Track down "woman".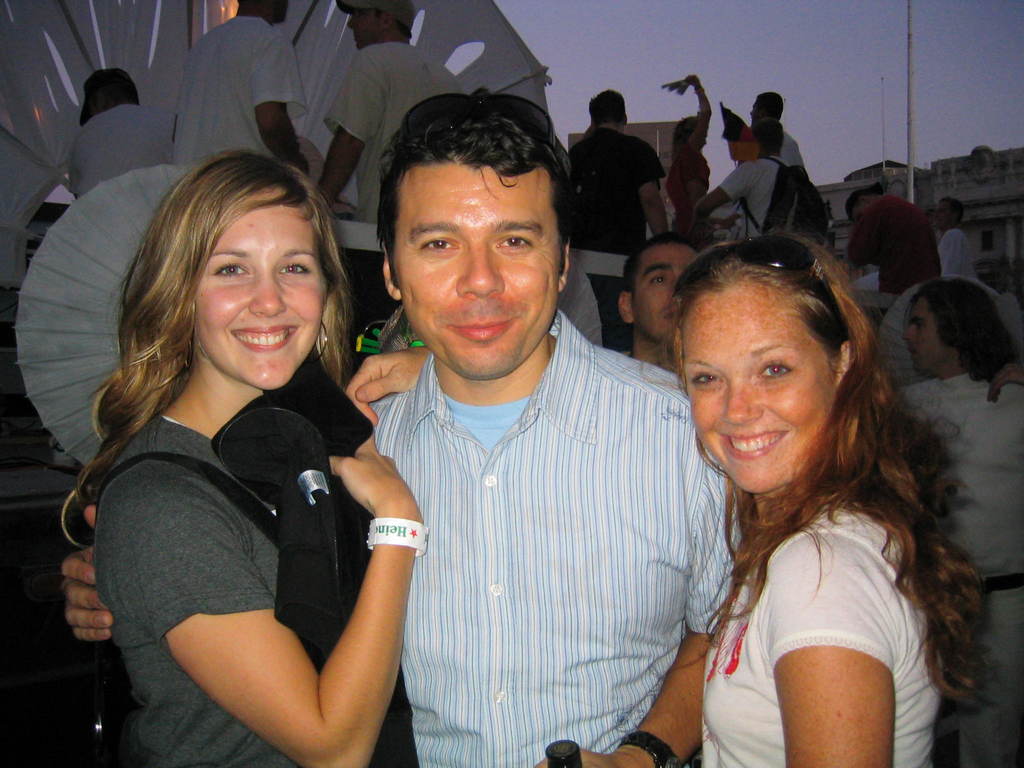
Tracked to pyautogui.locateOnScreen(344, 233, 989, 767).
